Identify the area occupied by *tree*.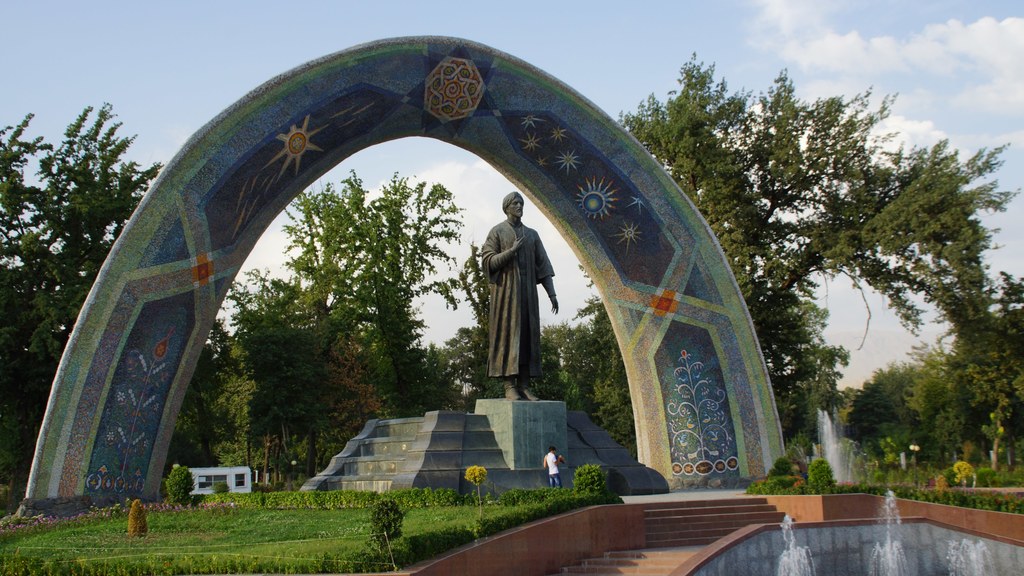
Area: locate(446, 315, 611, 425).
